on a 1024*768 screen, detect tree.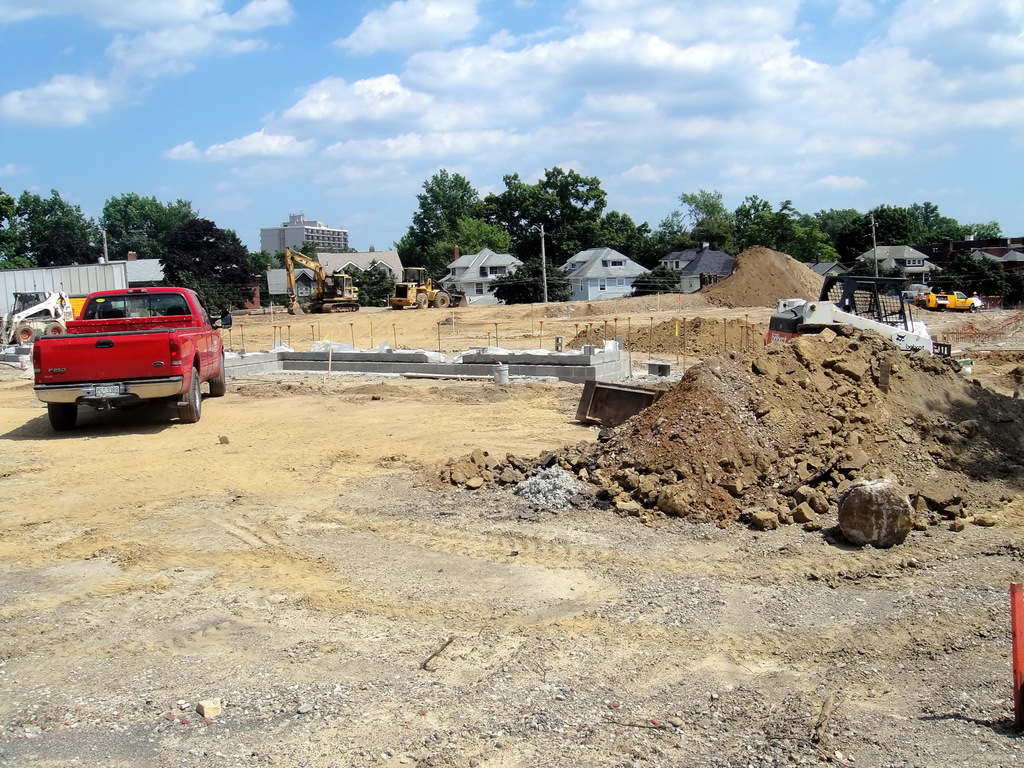
<box>341,262,404,305</box>.
